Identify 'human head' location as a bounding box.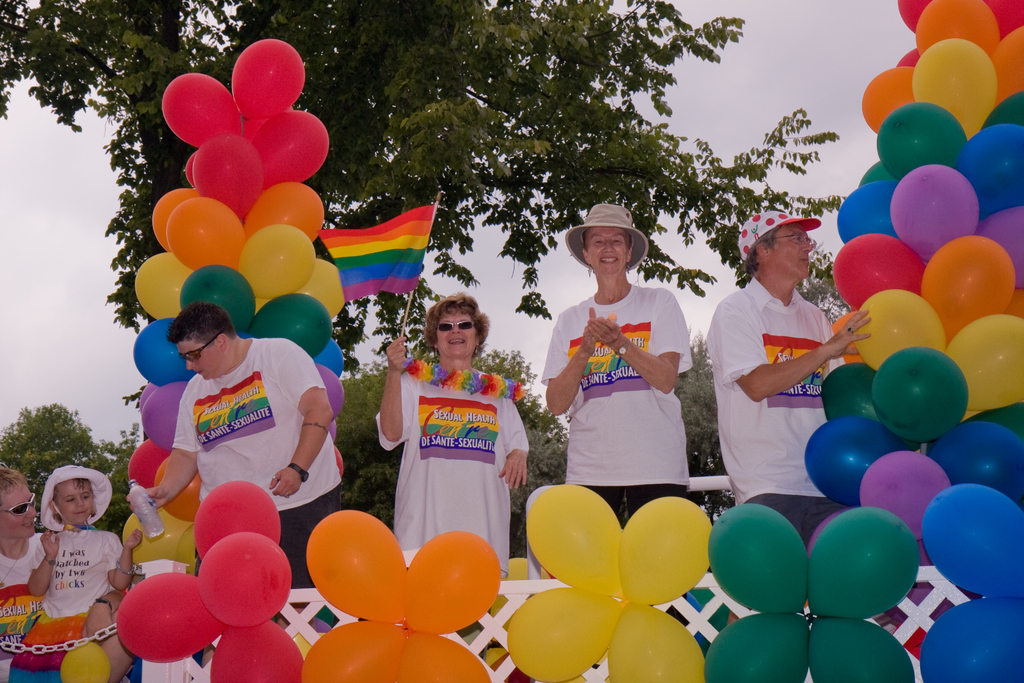
[x1=0, y1=466, x2=38, y2=540].
